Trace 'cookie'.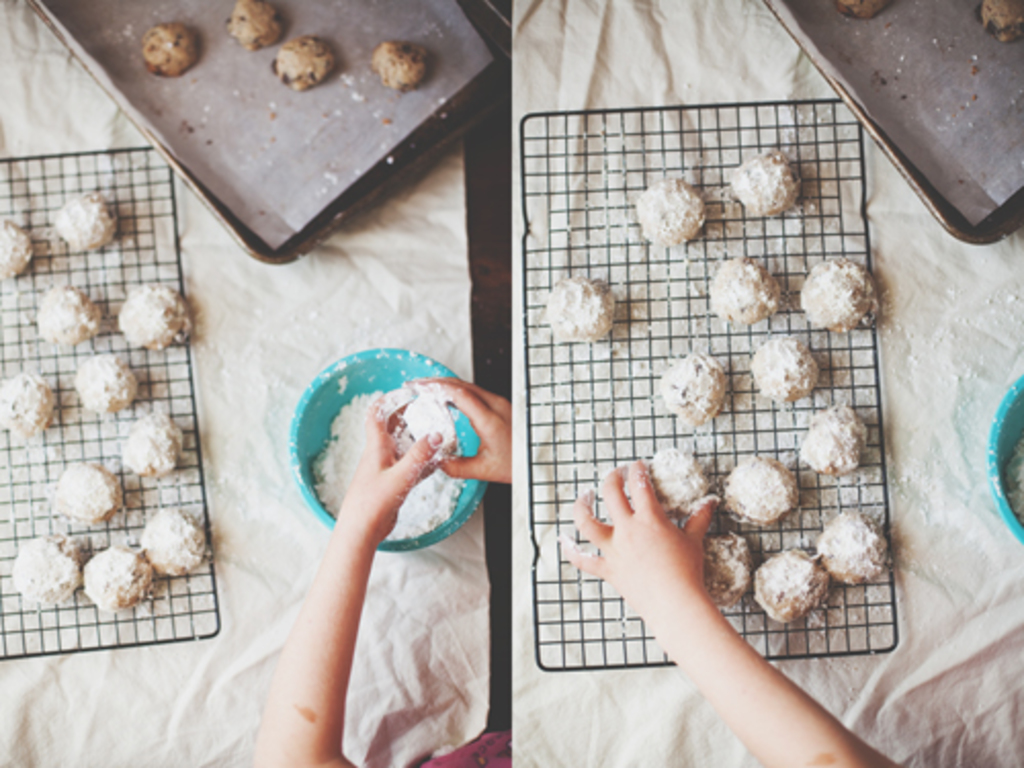
Traced to (813, 508, 889, 584).
